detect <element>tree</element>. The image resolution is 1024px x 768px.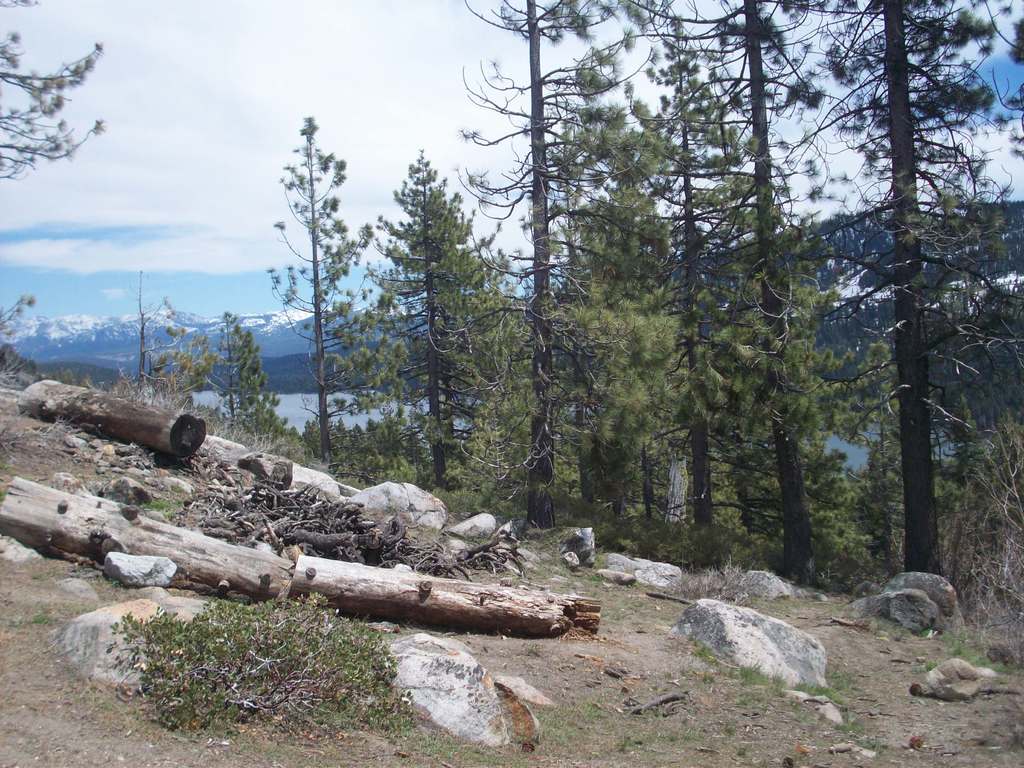
363,143,491,476.
